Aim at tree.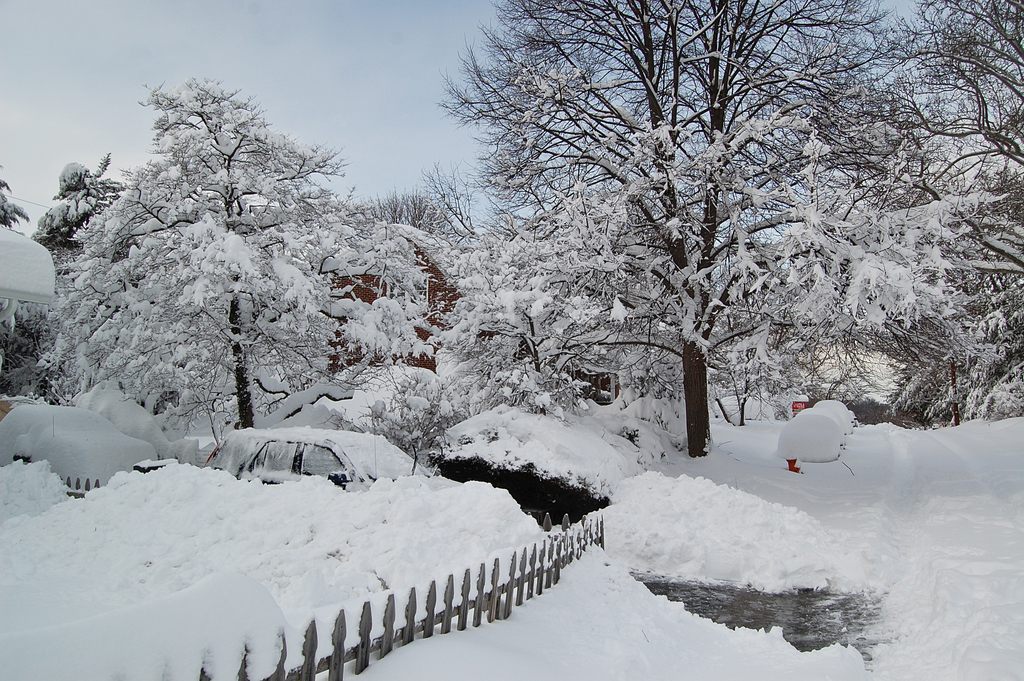
Aimed at x1=18 y1=145 x2=131 y2=398.
